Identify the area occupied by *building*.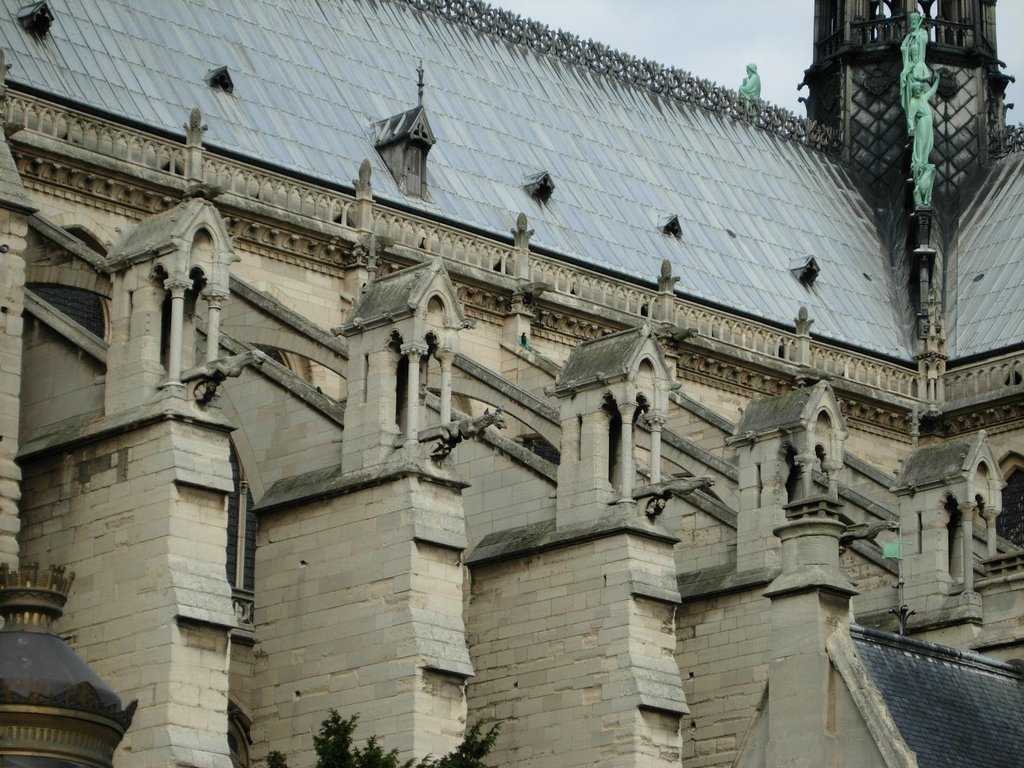
Area: left=0, top=0, right=1023, bottom=767.
